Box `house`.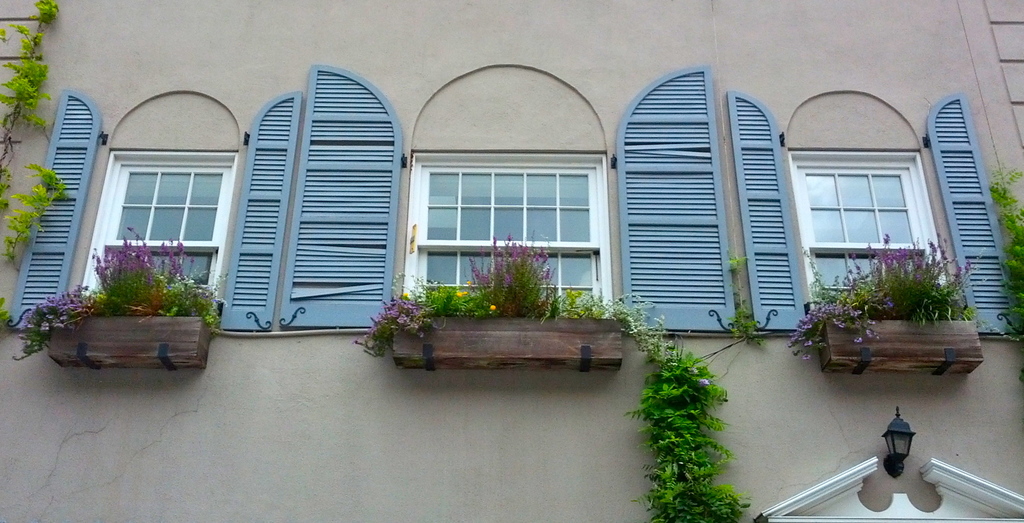
(x1=0, y1=0, x2=1021, y2=522).
